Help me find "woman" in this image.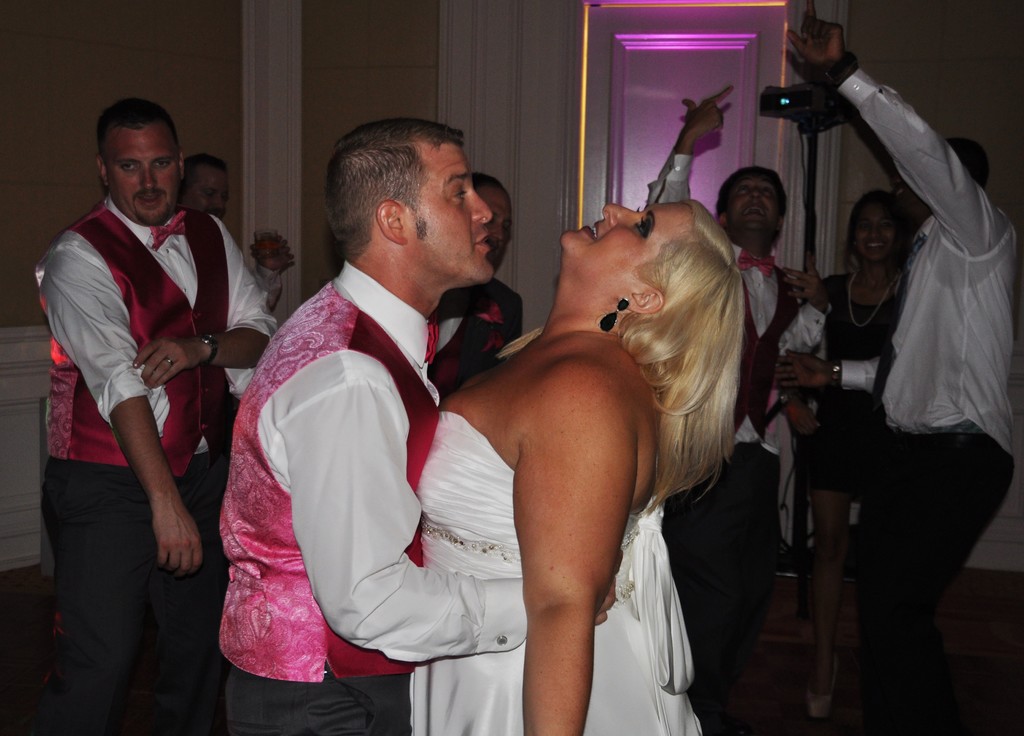
Found it: (428,146,746,733).
